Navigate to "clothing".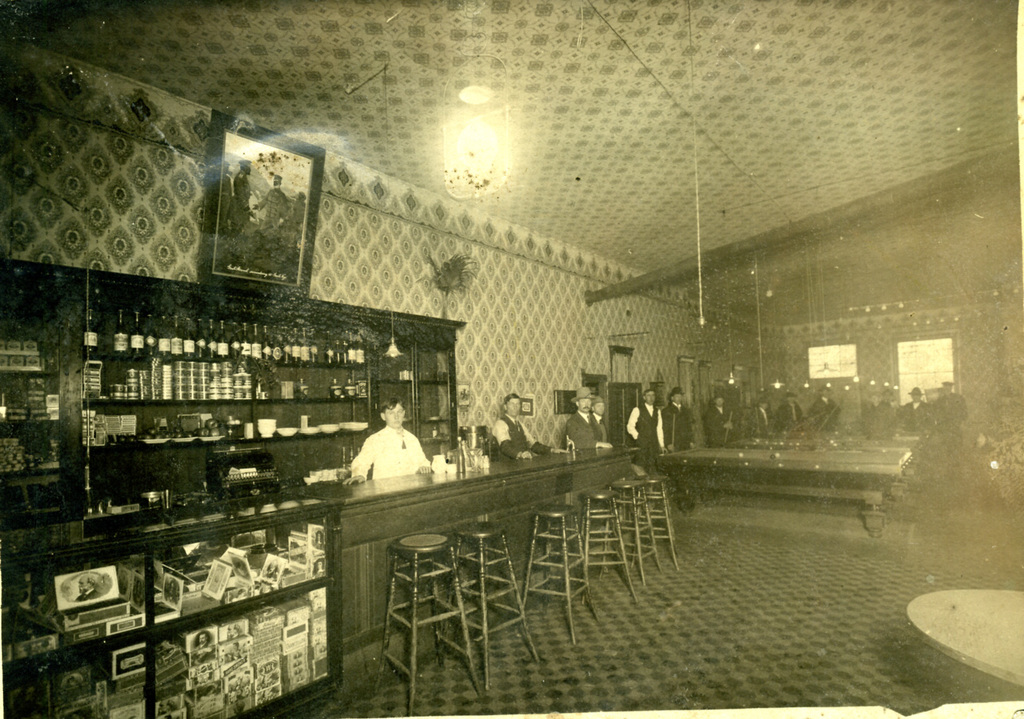
Navigation target: region(703, 406, 734, 443).
